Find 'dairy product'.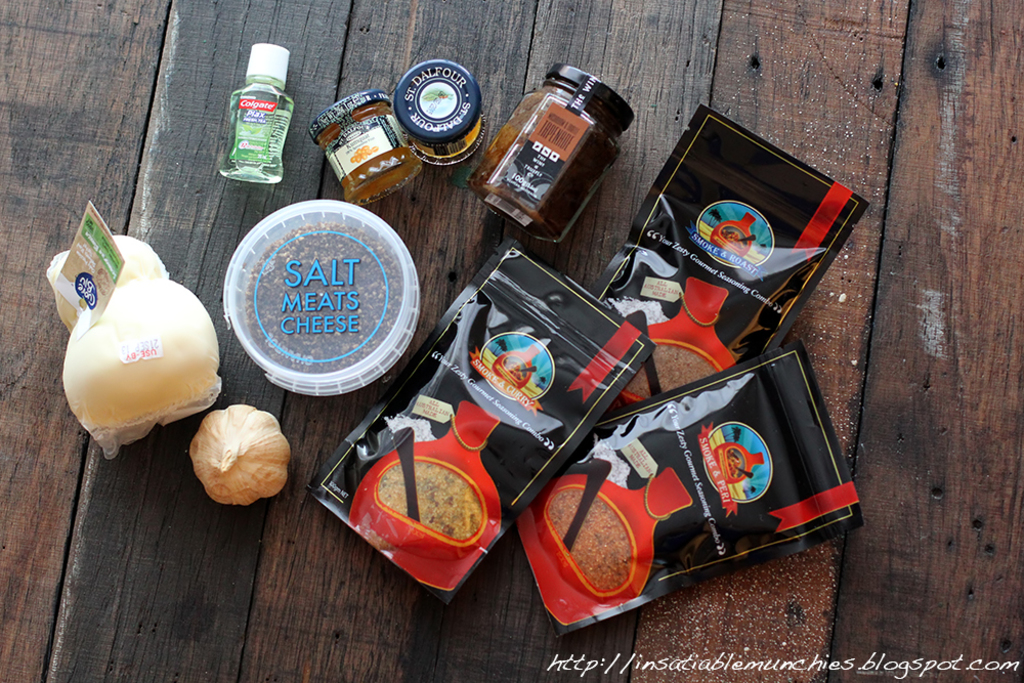
box=[54, 220, 220, 451].
